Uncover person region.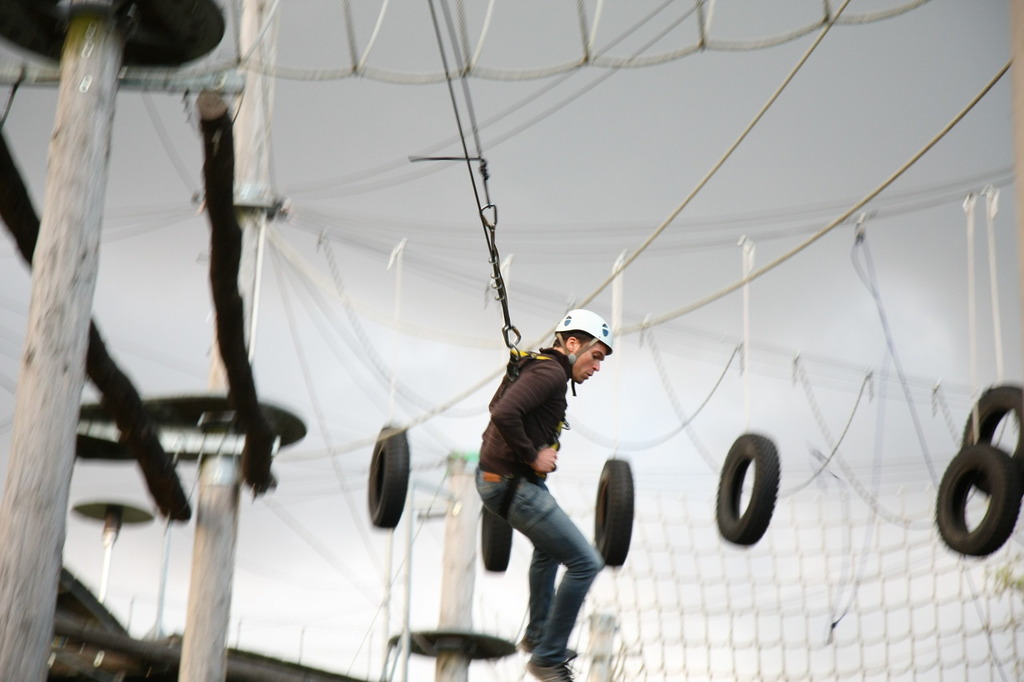
Uncovered: (478, 298, 625, 676).
